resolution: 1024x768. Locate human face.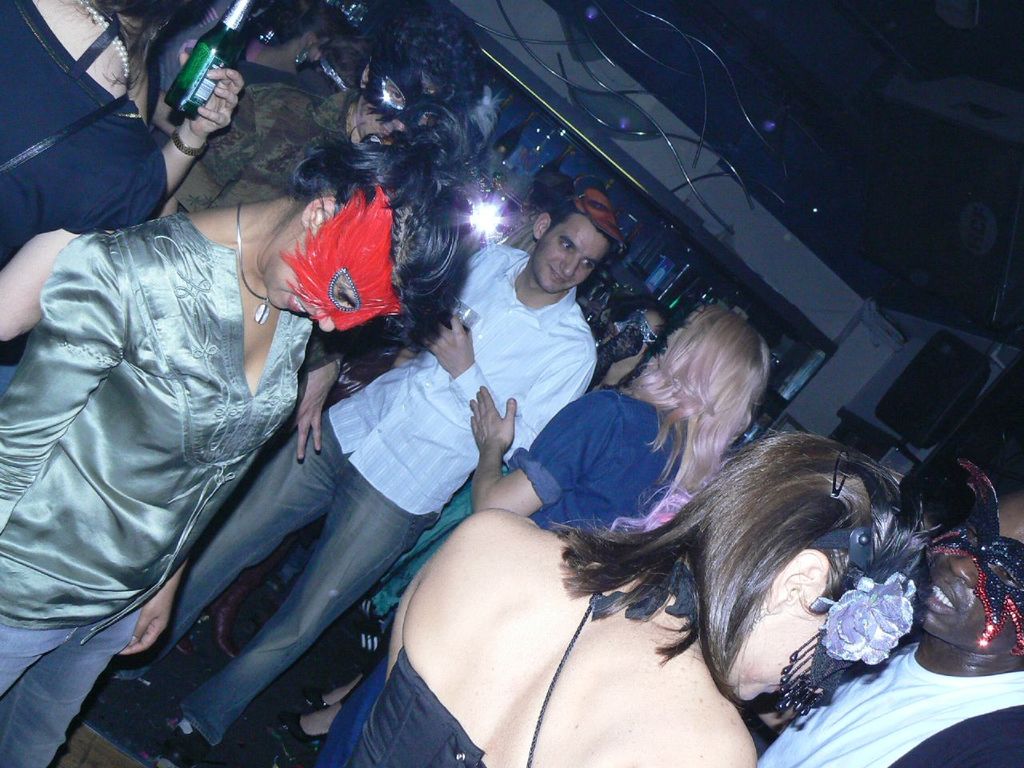
[919, 490, 1023, 644].
